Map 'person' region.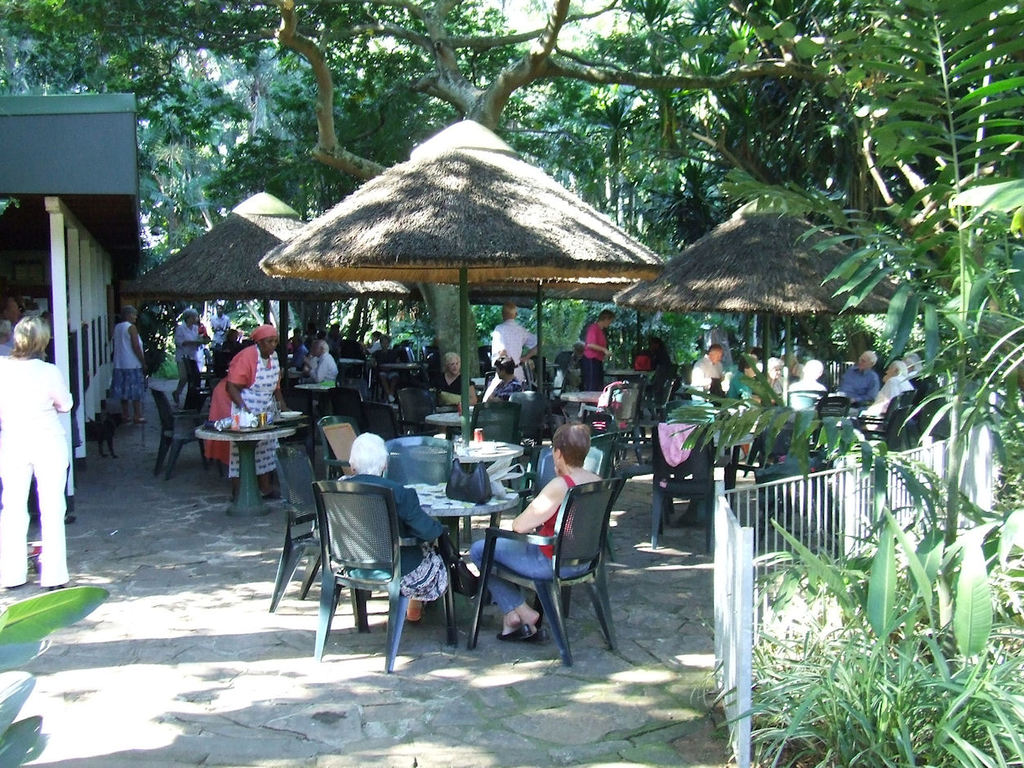
Mapped to <region>171, 308, 206, 399</region>.
